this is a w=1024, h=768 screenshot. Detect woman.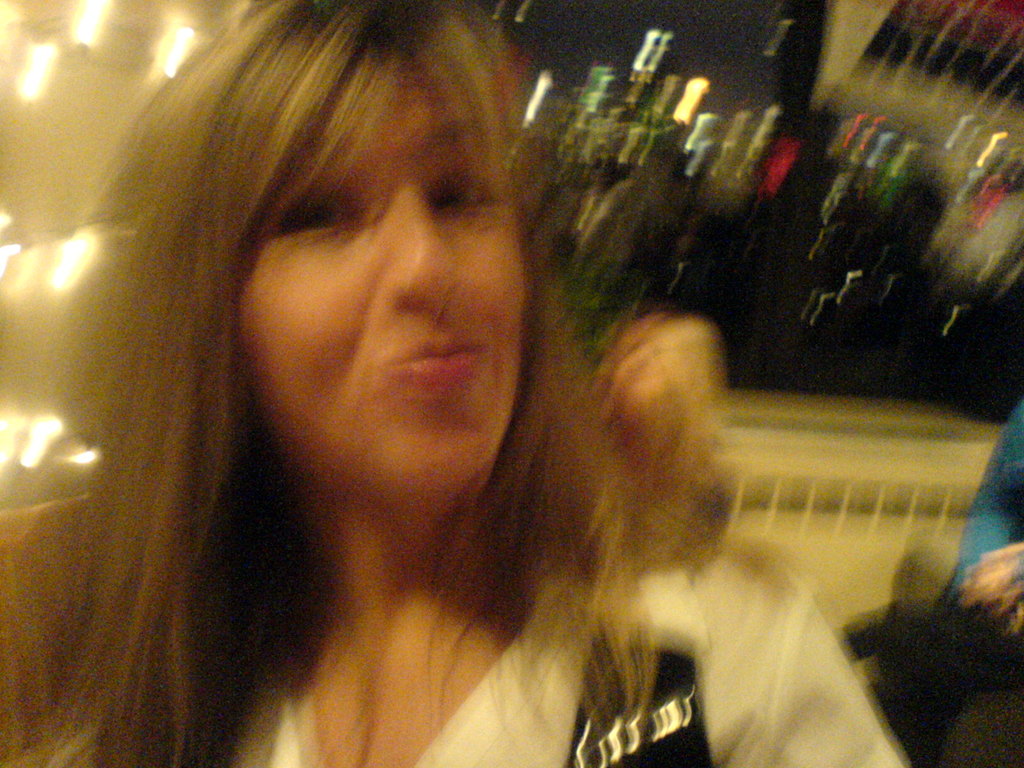
crop(51, 63, 948, 749).
